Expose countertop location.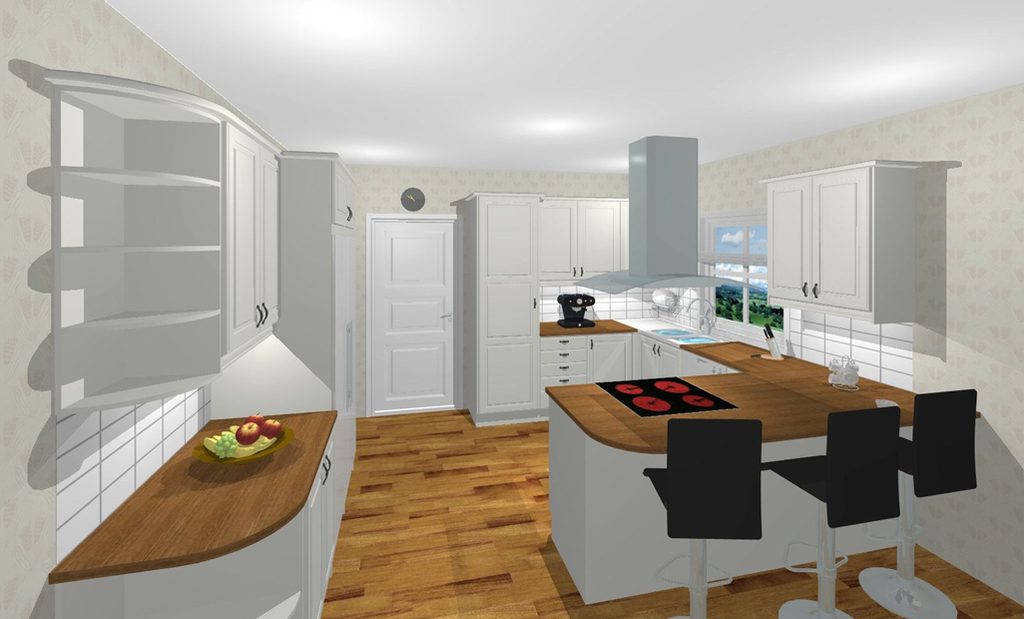
Exposed at <box>53,412,343,618</box>.
